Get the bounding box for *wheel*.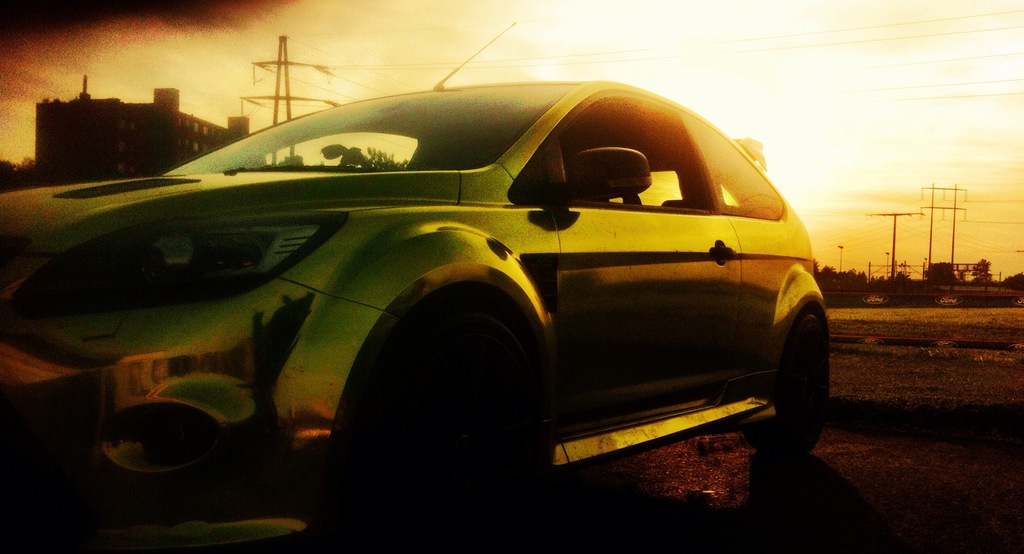
748/306/831/471.
